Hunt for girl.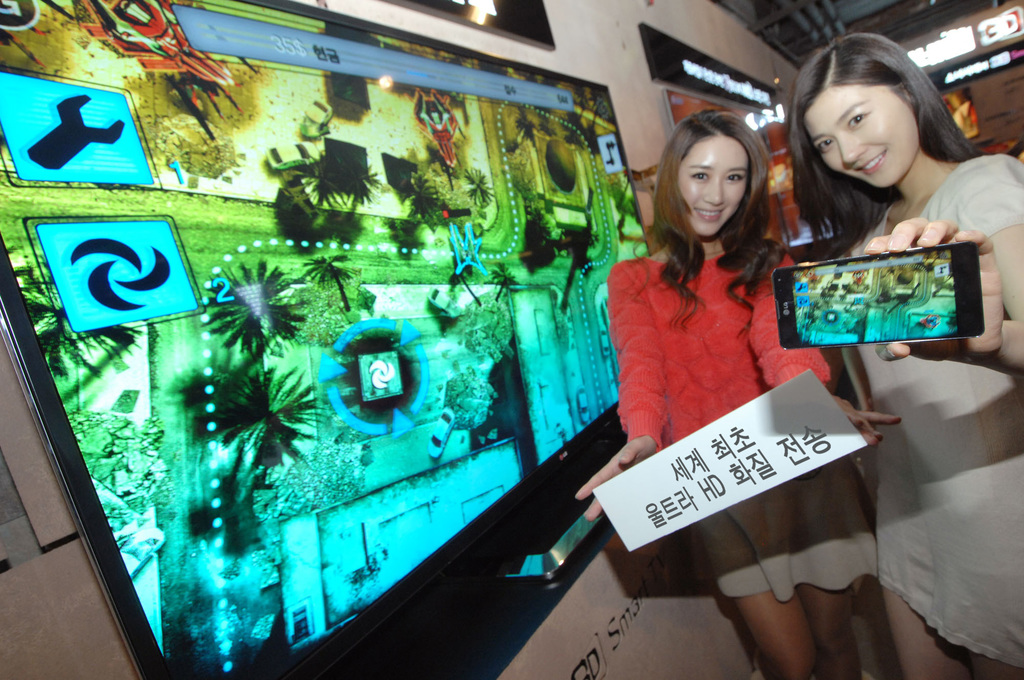
Hunted down at <box>789,29,1022,677</box>.
